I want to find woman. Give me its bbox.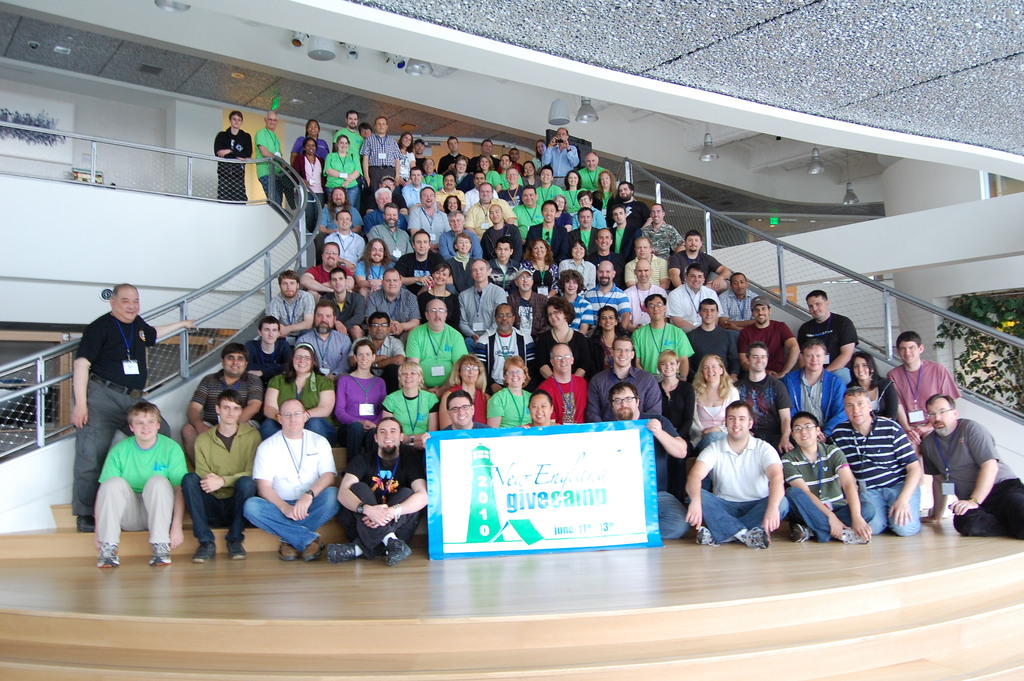
[451,156,477,197].
